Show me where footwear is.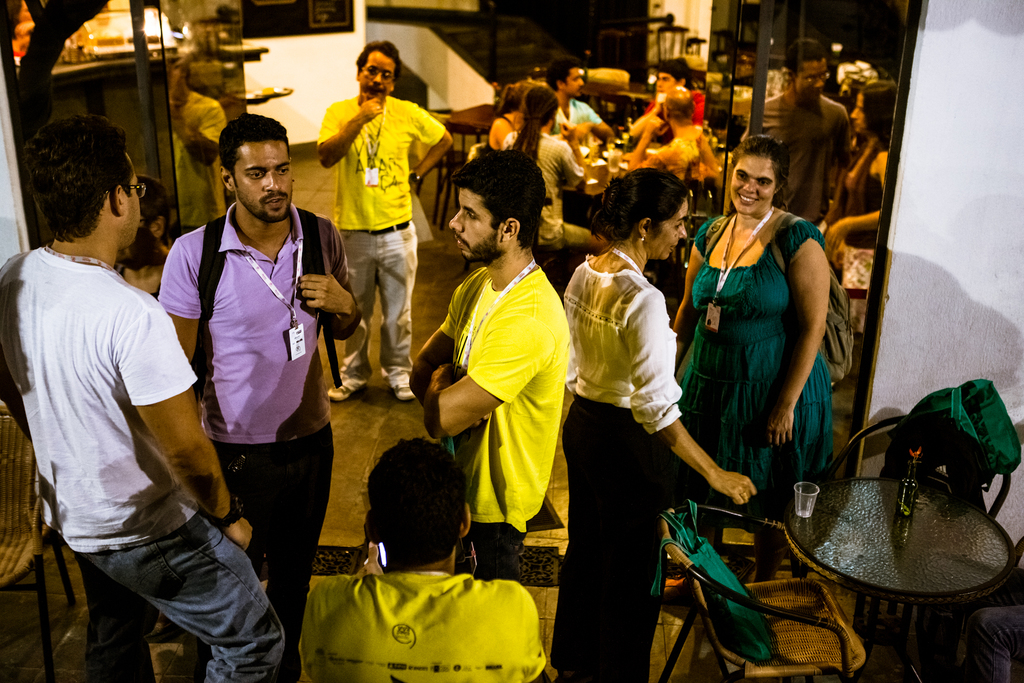
footwear is at 327:383:365:402.
